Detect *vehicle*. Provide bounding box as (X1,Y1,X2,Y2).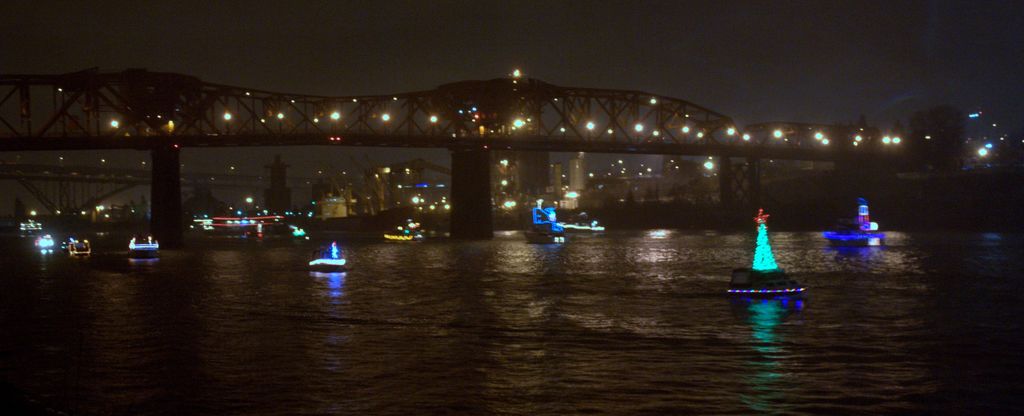
(35,230,56,257).
